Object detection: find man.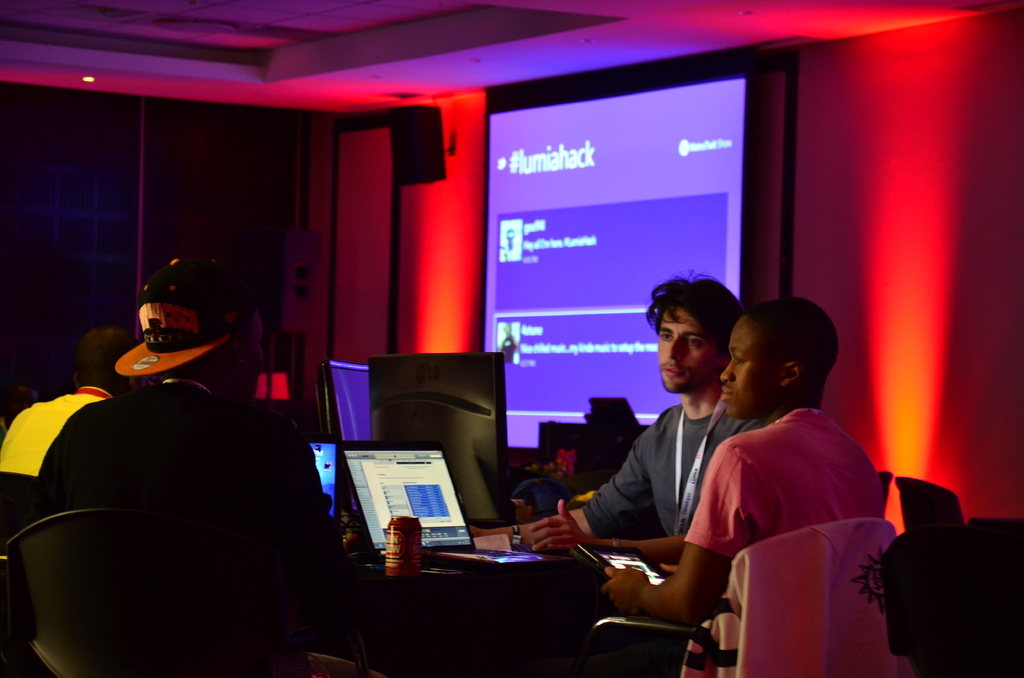
left=1, top=268, right=361, bottom=670.
